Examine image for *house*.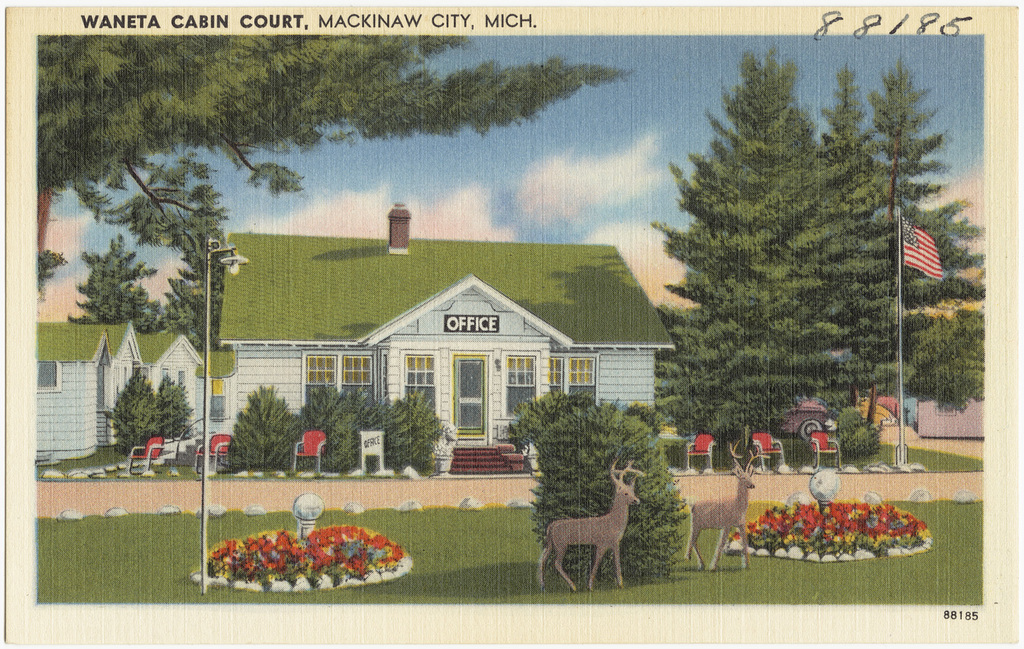
Examination result: box=[152, 335, 199, 457].
